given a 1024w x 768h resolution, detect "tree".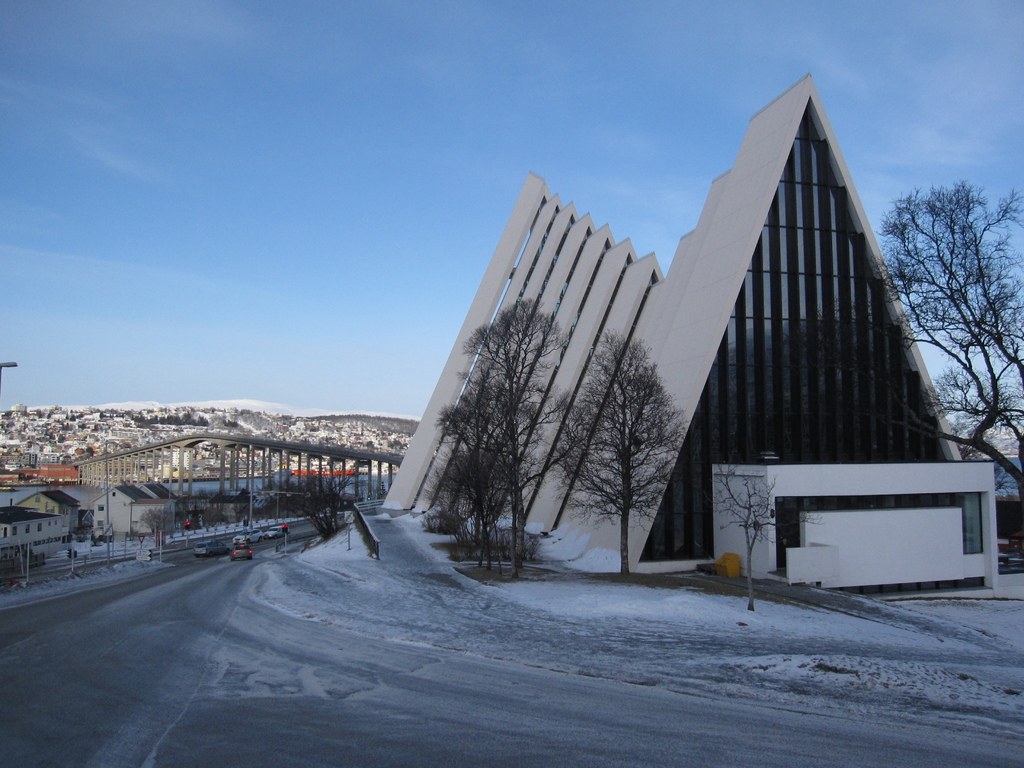
779,180,1023,540.
